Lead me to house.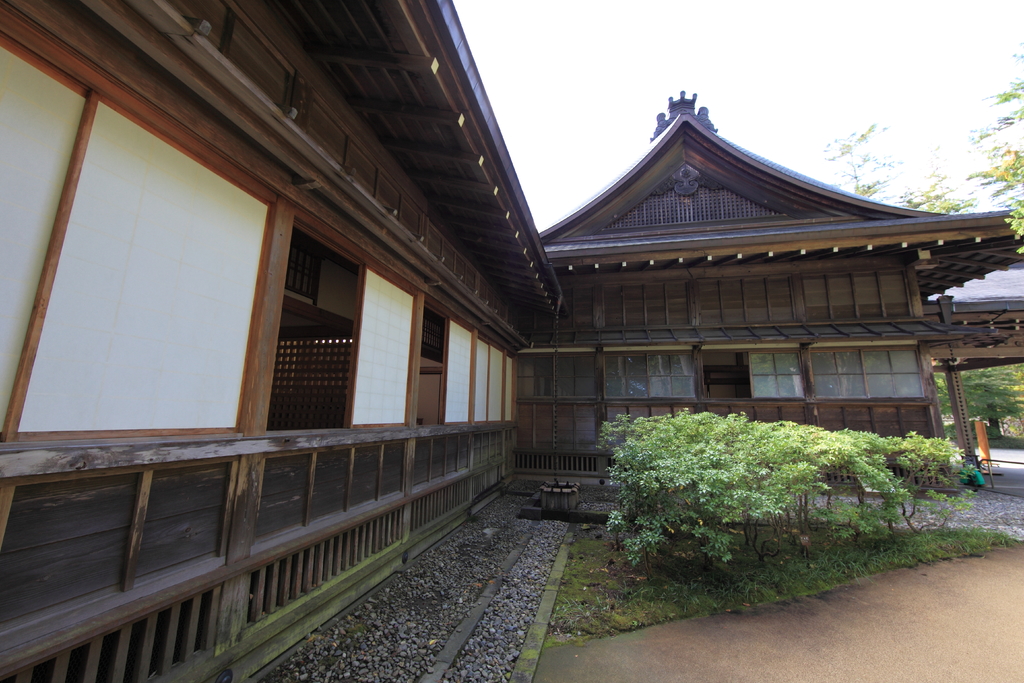
Lead to Rect(0, 0, 570, 682).
